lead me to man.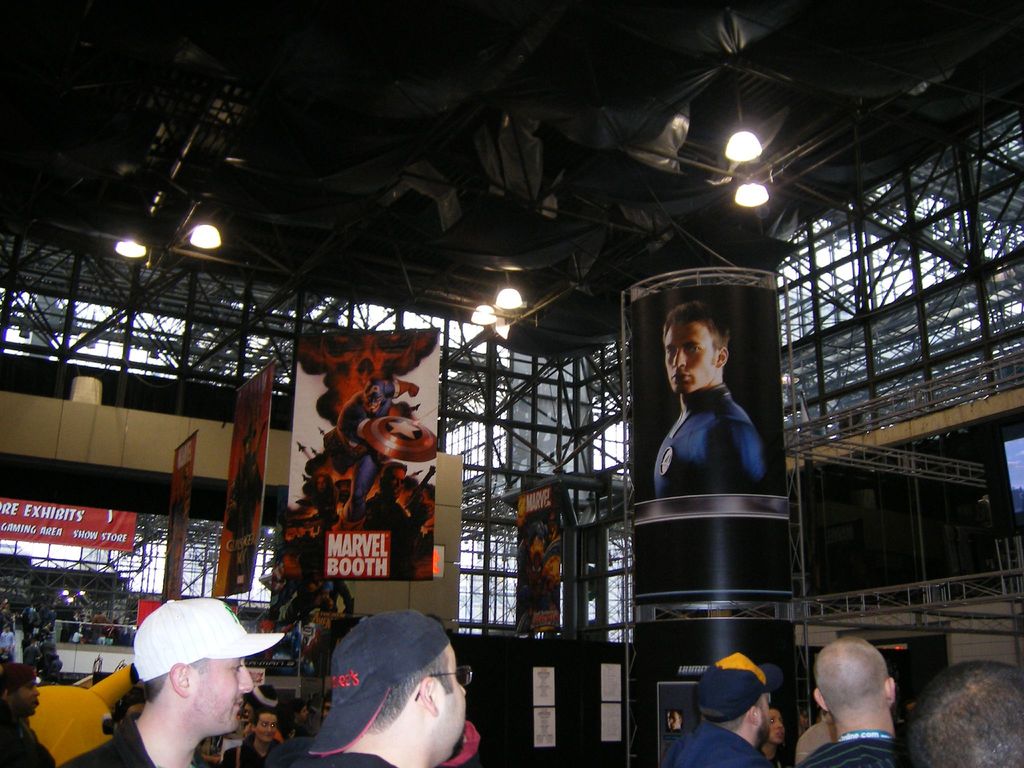
Lead to bbox=(904, 658, 1023, 767).
